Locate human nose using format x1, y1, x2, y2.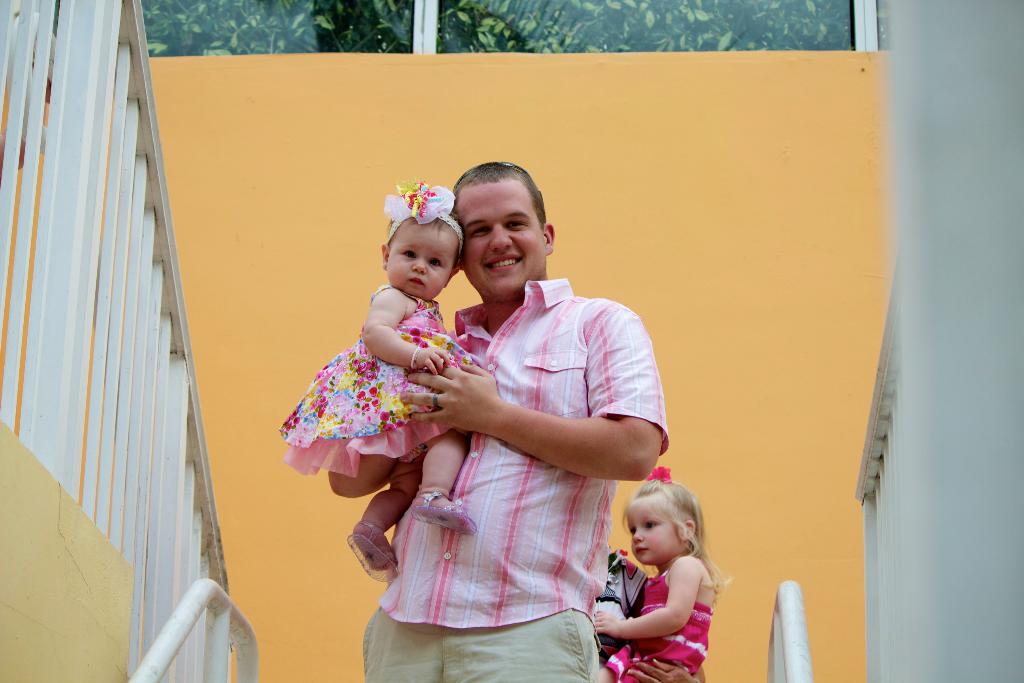
413, 259, 426, 276.
